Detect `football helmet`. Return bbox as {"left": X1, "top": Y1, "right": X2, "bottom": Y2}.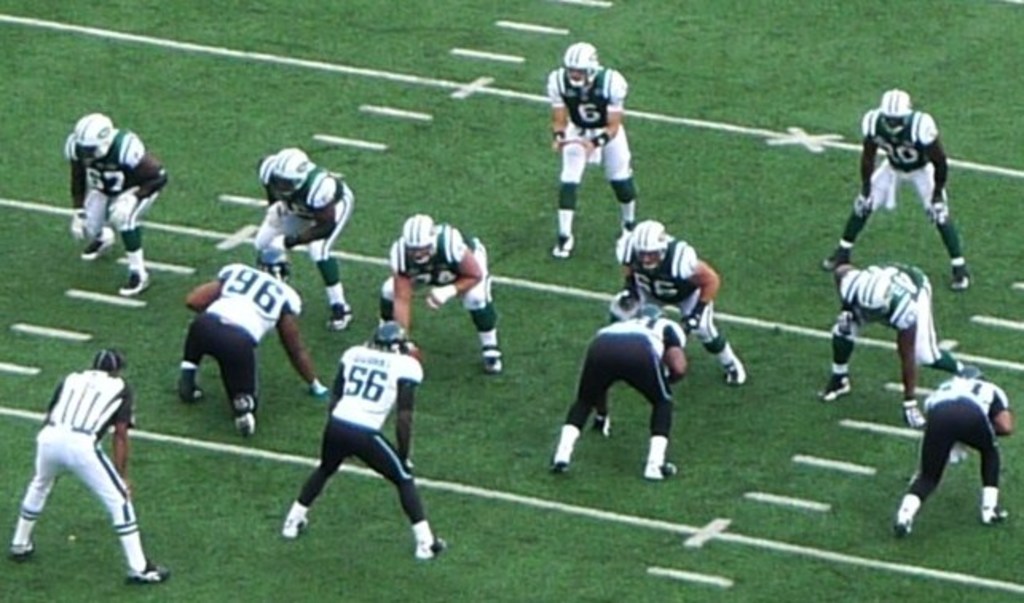
{"left": 257, "top": 250, "right": 295, "bottom": 287}.
